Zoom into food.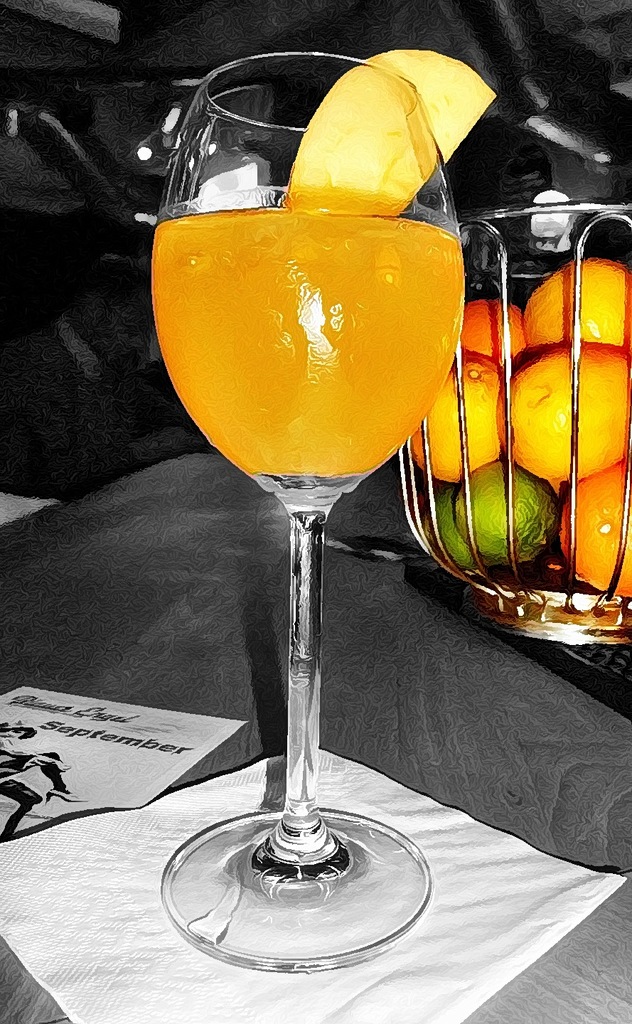
Zoom target: 496, 343, 631, 481.
